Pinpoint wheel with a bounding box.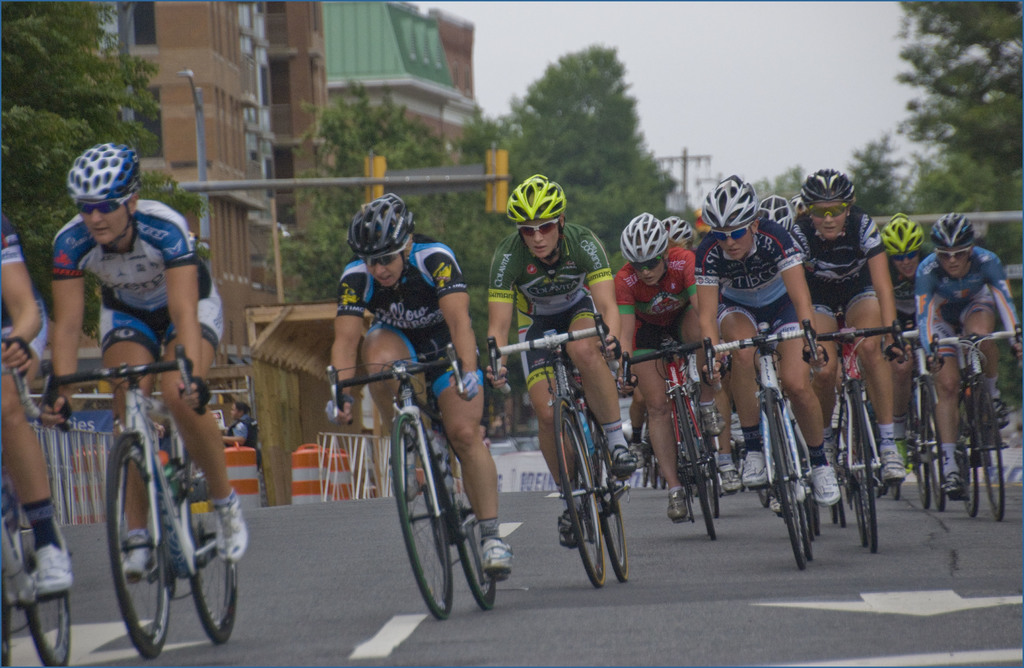
[x1=918, y1=404, x2=930, y2=512].
